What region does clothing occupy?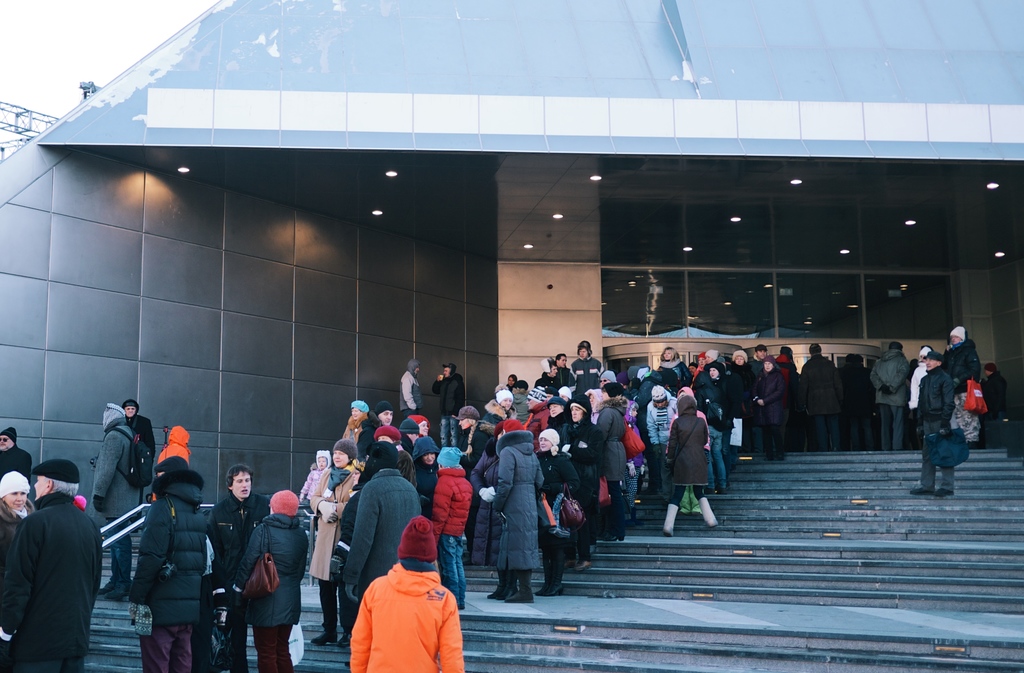
detection(158, 424, 195, 462).
